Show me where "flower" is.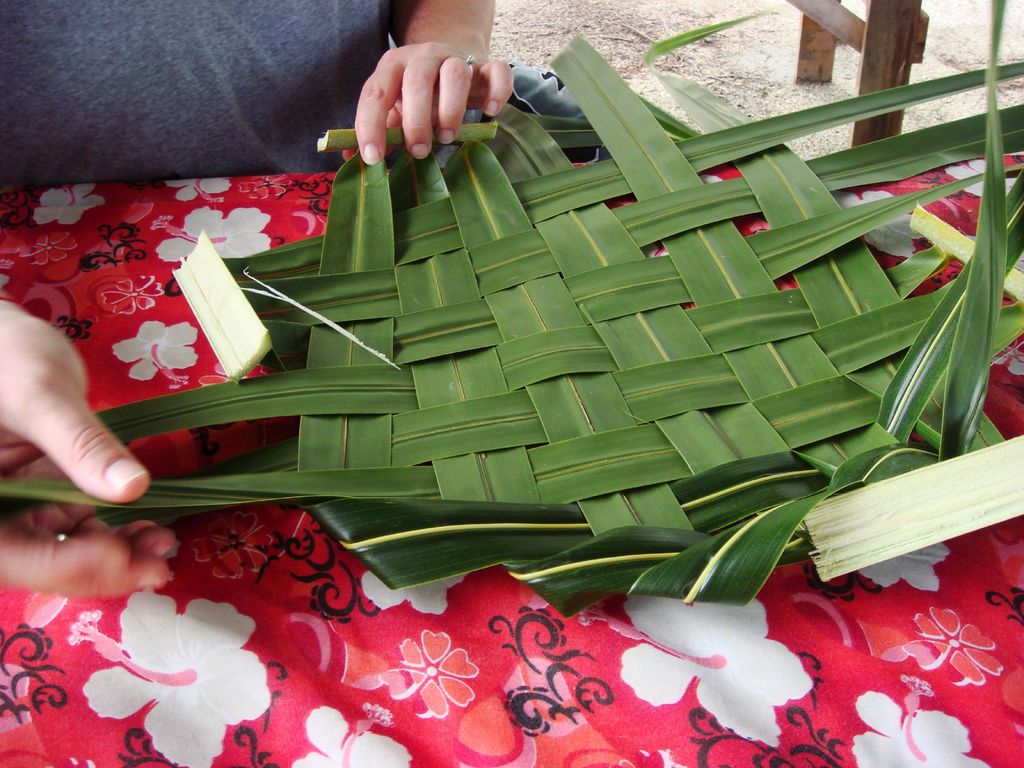
"flower" is at (943,155,1023,202).
